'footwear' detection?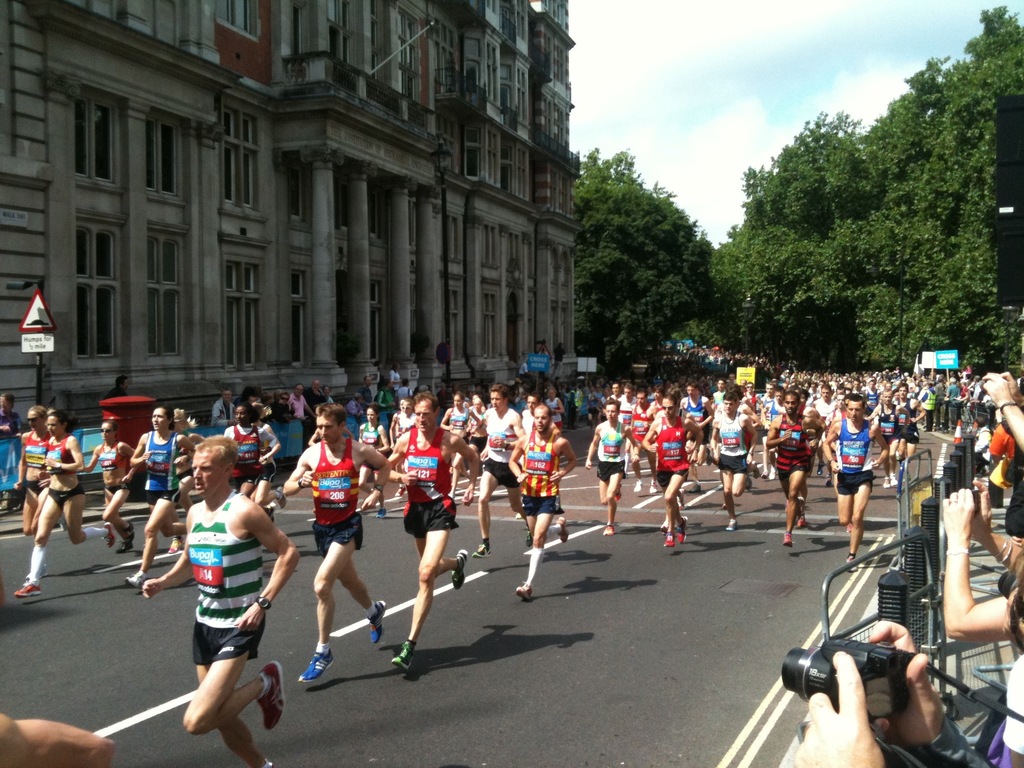
[left=630, top=482, right=644, bottom=495]
